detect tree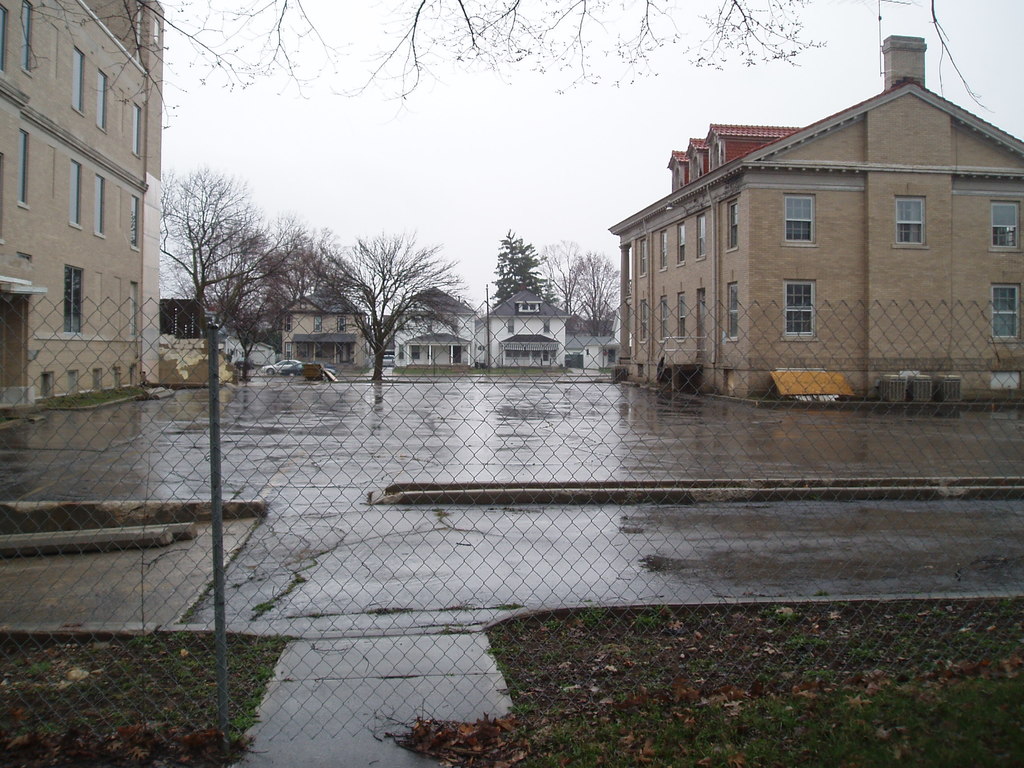
(x1=4, y1=0, x2=990, y2=102)
